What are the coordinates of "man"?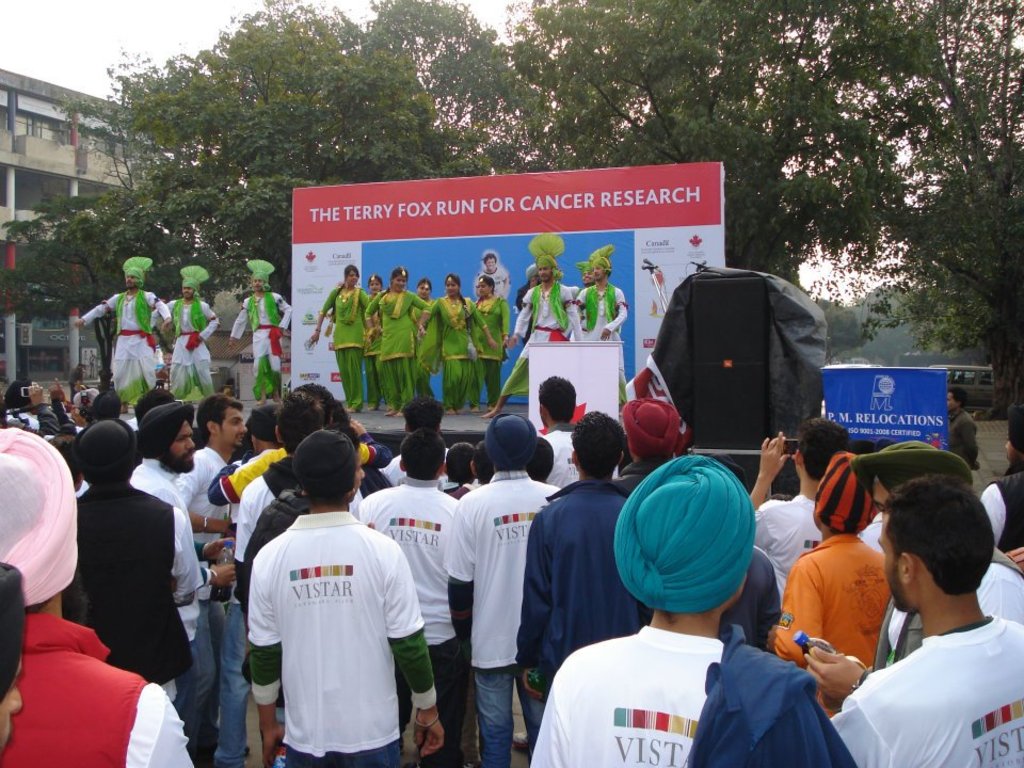
{"left": 231, "top": 385, "right": 333, "bottom": 619}.
